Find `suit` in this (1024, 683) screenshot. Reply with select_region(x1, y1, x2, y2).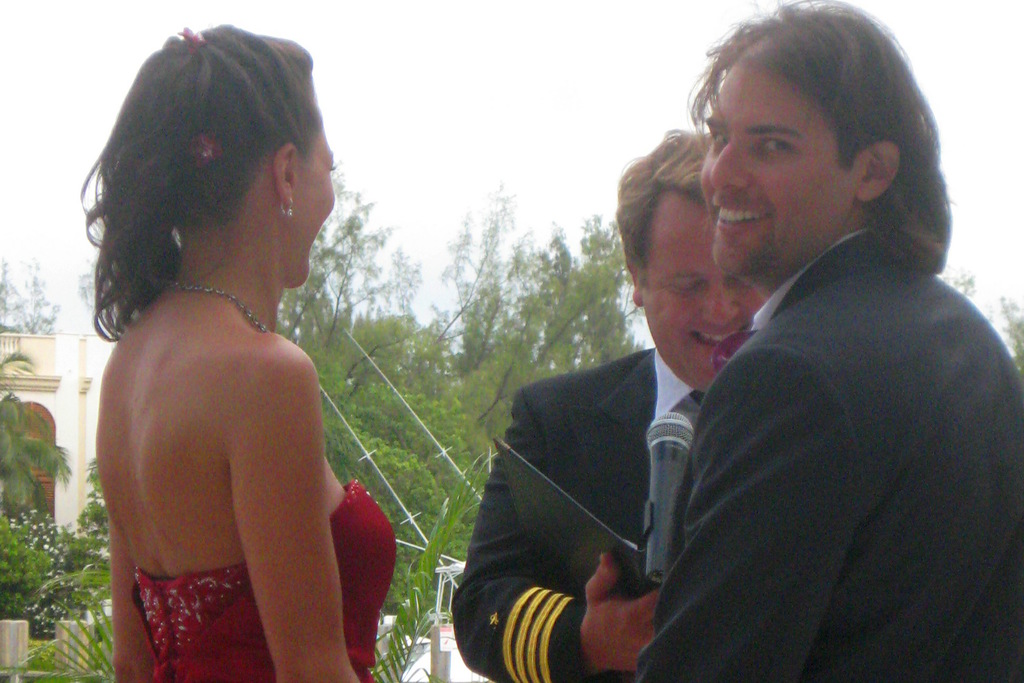
select_region(630, 228, 1023, 682).
